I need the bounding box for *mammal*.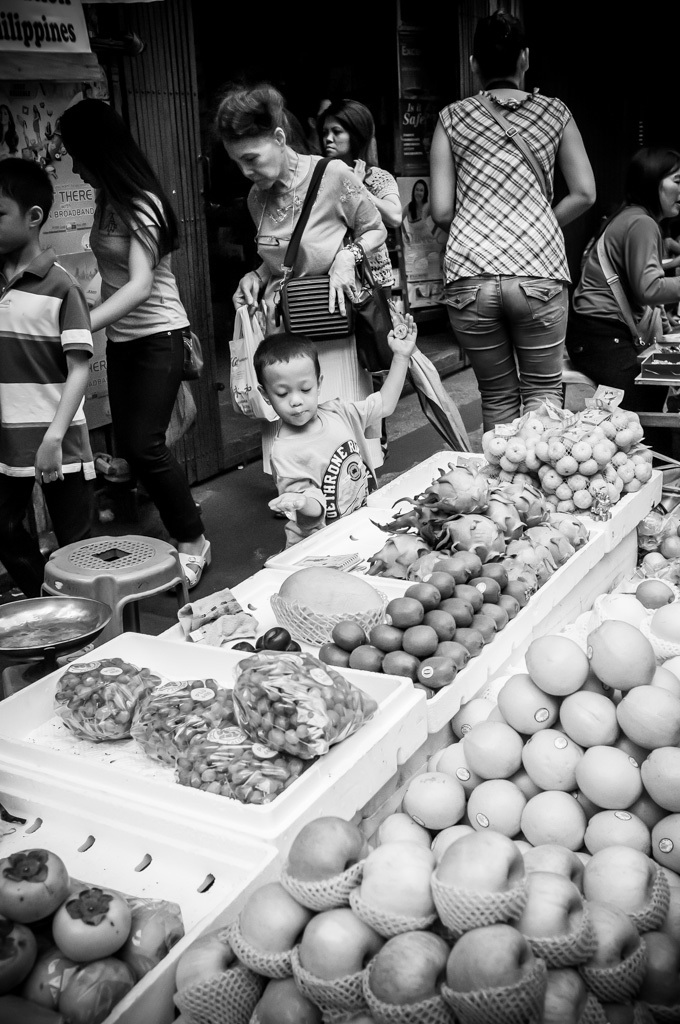
Here it is: (left=41, top=97, right=194, bottom=586).
